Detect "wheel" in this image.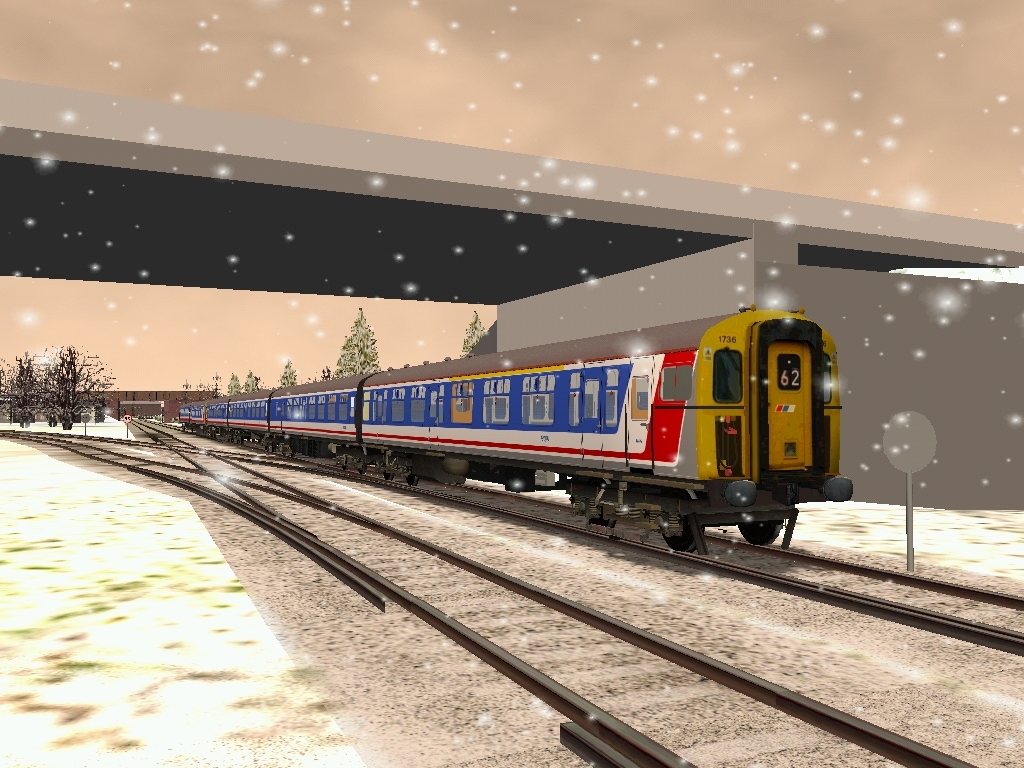
Detection: 565:496:602:519.
